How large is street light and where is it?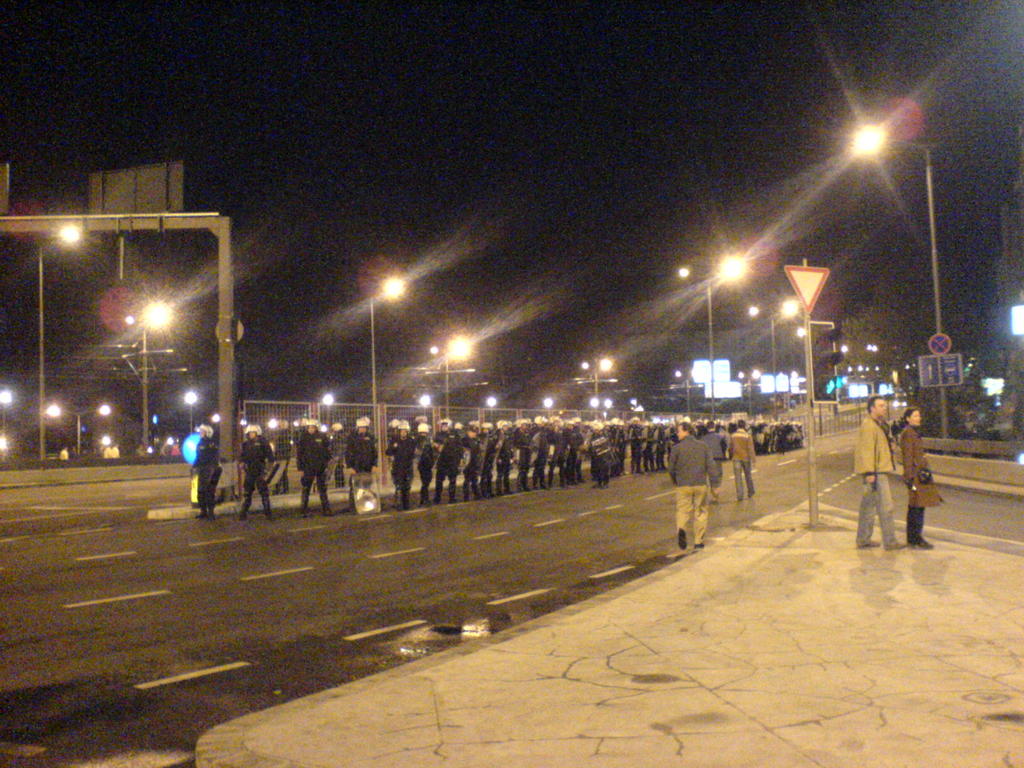
Bounding box: bbox=(676, 250, 748, 424).
